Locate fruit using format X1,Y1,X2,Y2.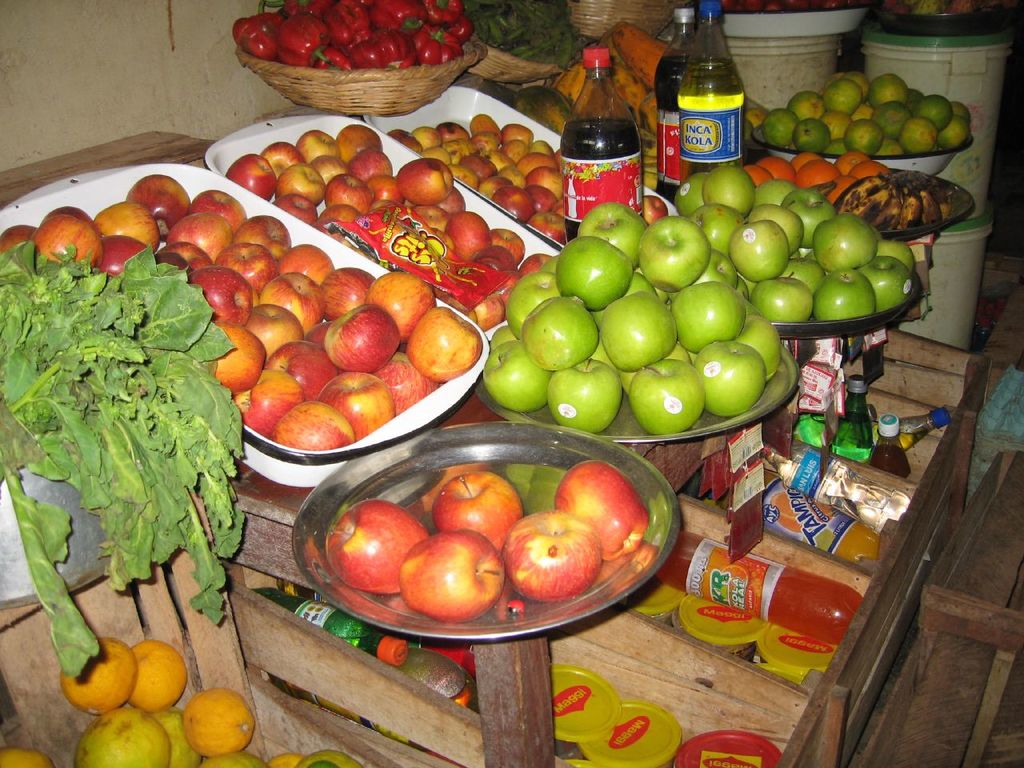
0,744,50,767.
